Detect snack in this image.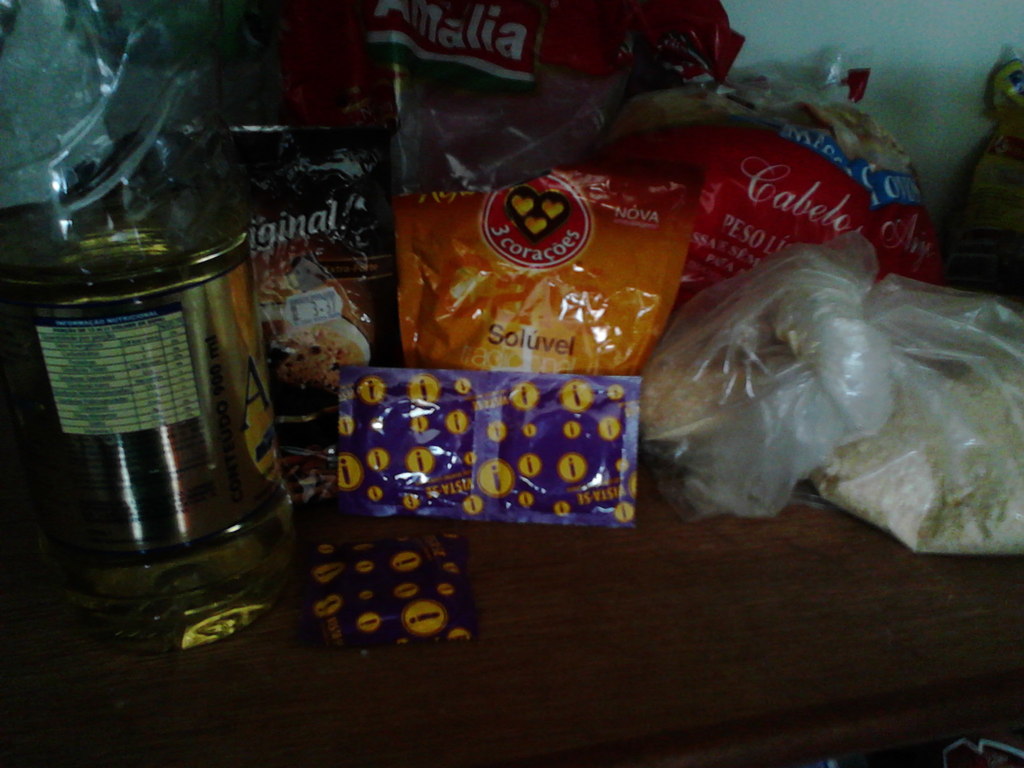
Detection: (x1=413, y1=149, x2=681, y2=364).
